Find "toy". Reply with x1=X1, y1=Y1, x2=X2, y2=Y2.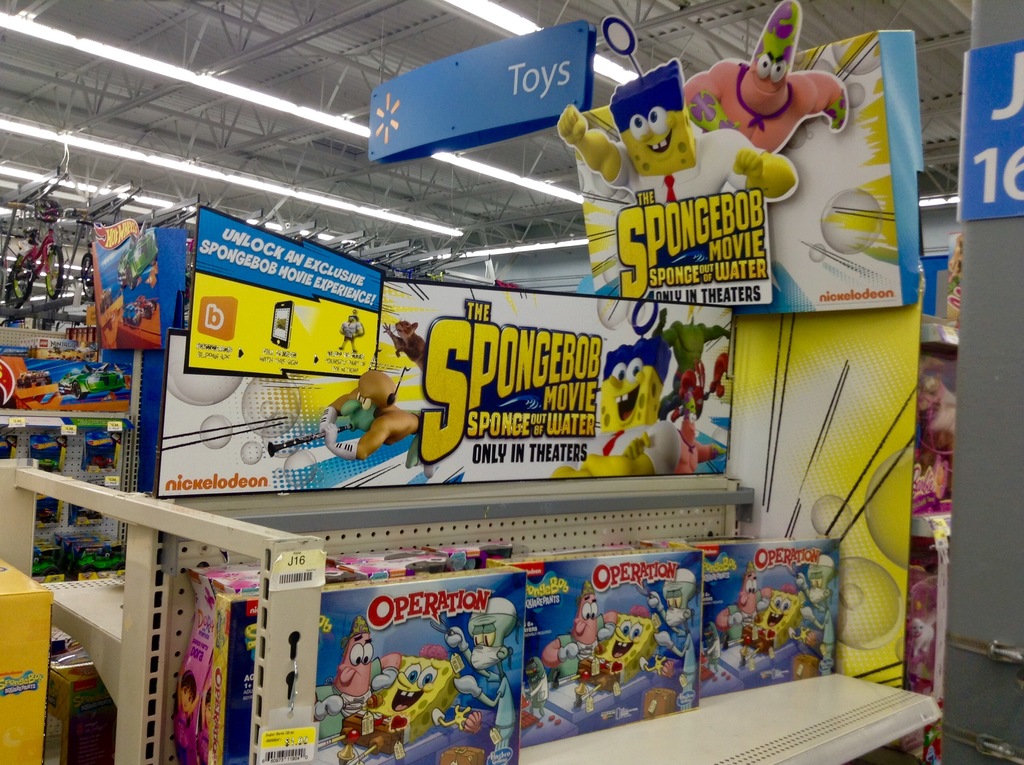
x1=173, y1=671, x2=198, y2=722.
